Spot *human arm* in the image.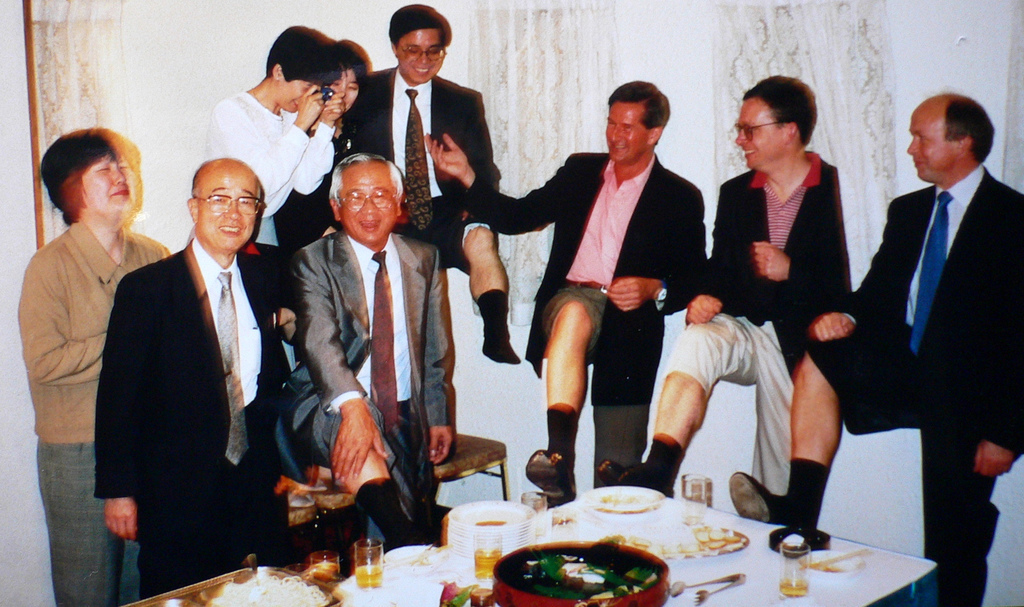
*human arm* found at 968,191,1023,473.
